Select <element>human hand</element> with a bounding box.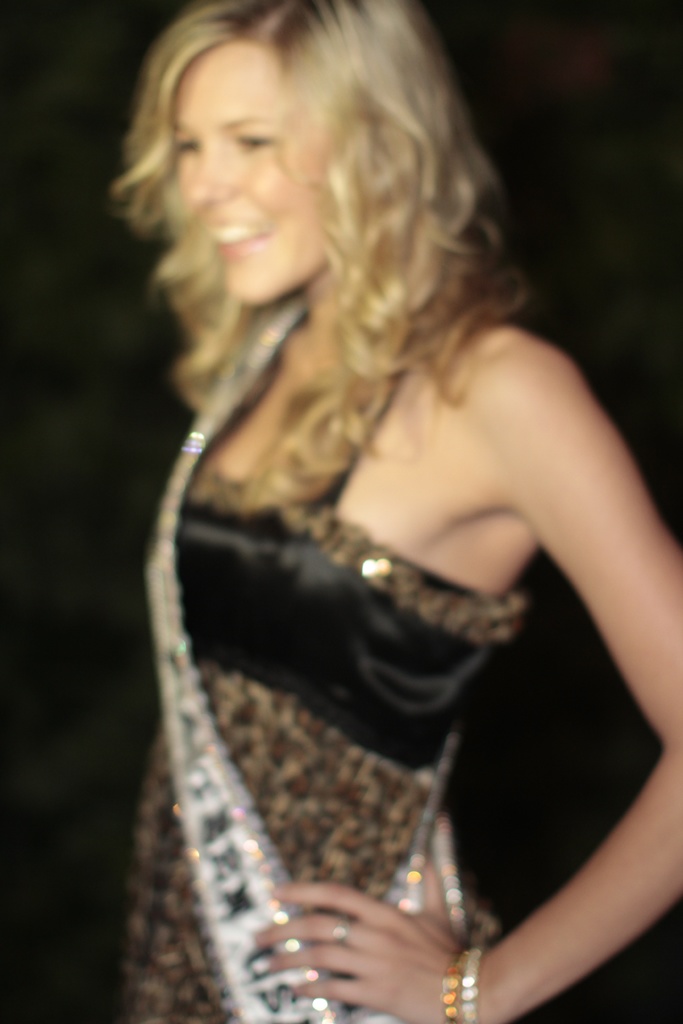
bbox=[256, 885, 484, 1000].
